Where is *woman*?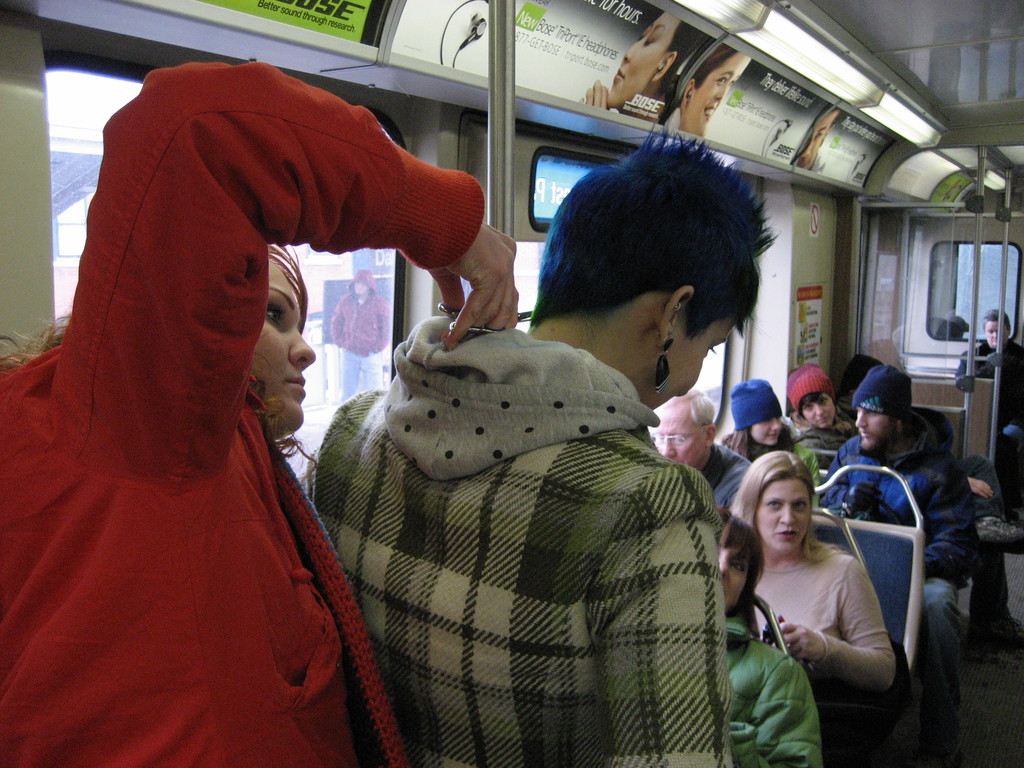
left=677, top=46, right=752, bottom=141.
